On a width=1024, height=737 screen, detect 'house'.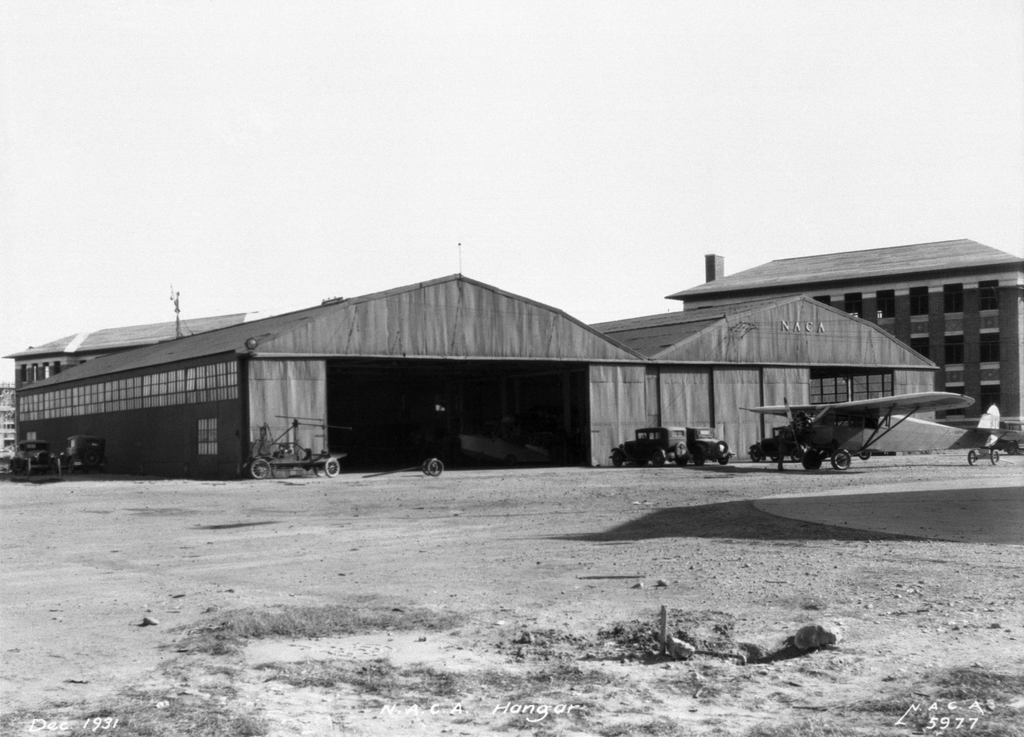
[left=662, top=236, right=1023, bottom=455].
